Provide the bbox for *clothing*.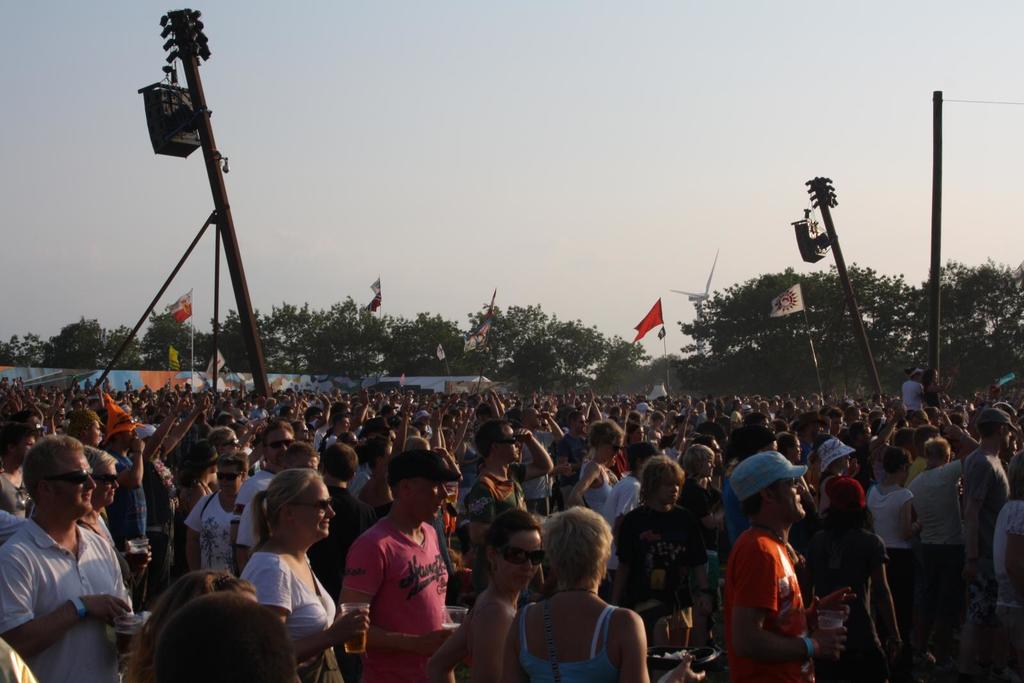
[912, 461, 962, 651].
